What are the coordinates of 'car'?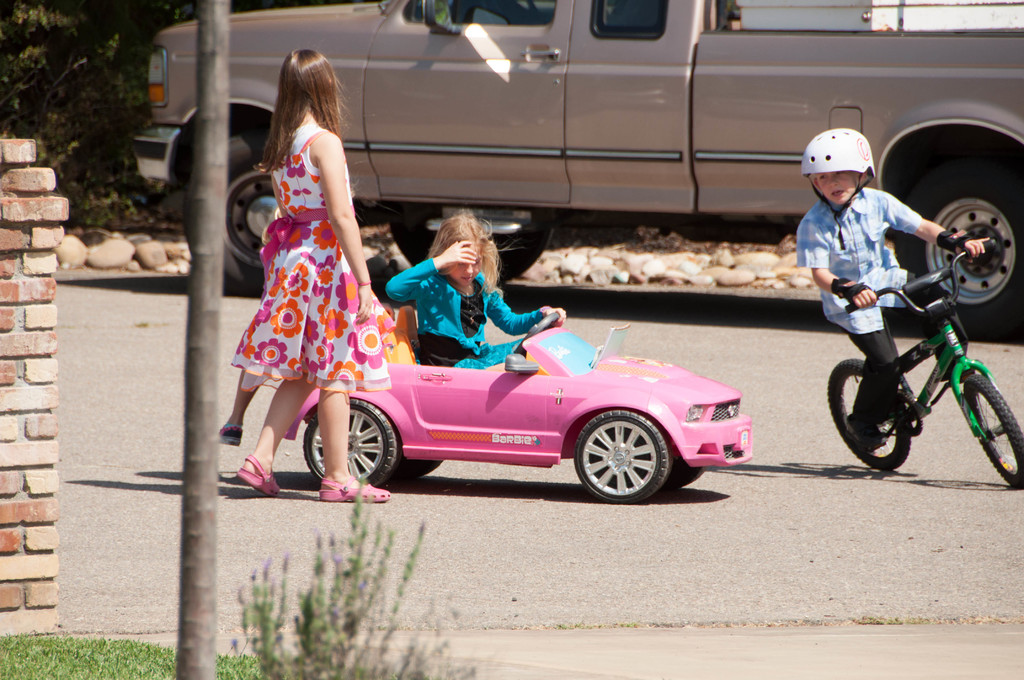
bbox(285, 313, 776, 499).
